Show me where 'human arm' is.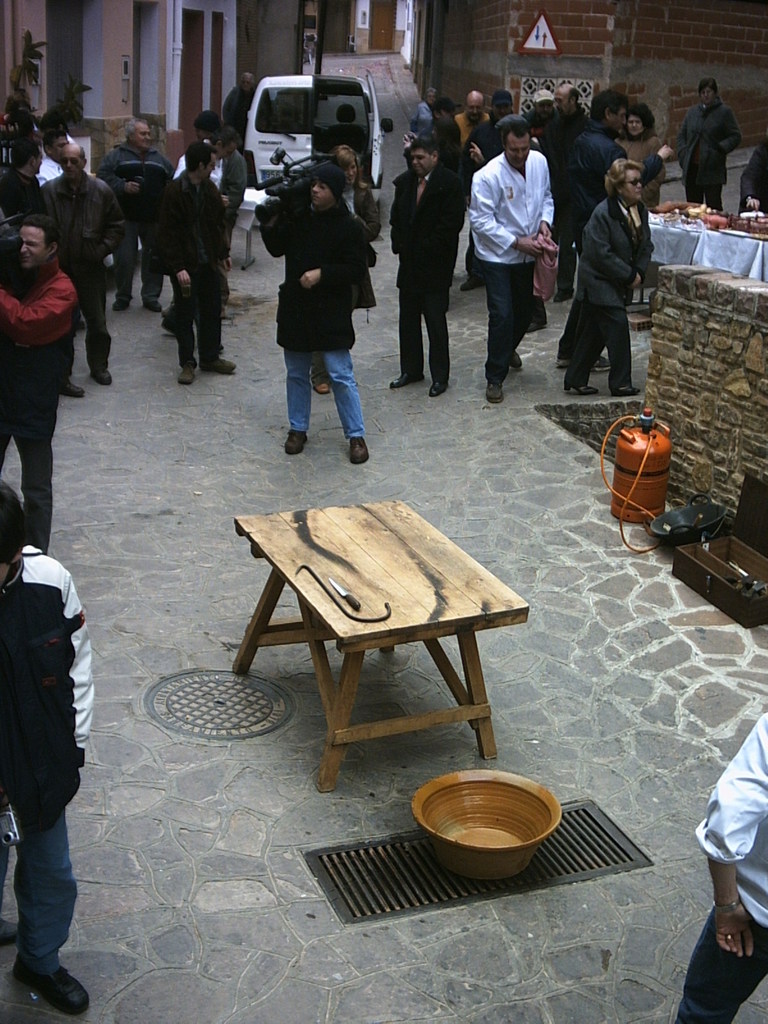
'human arm' is at [93, 179, 129, 265].
